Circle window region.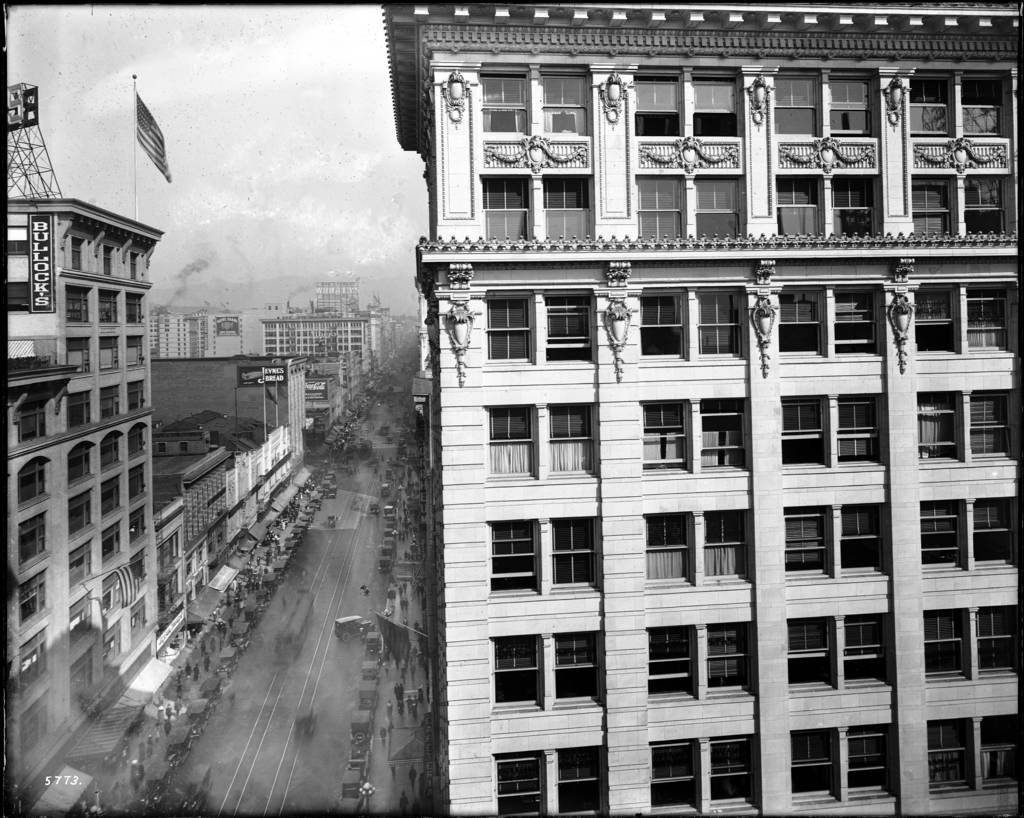
Region: l=636, t=72, r=686, b=137.
